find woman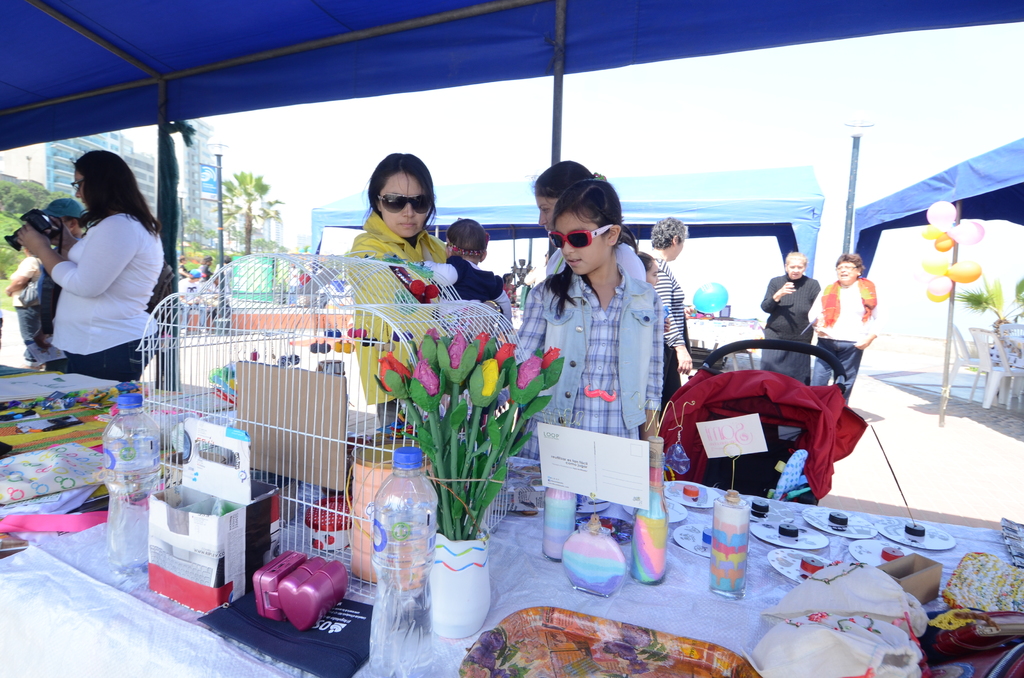
bbox=[801, 252, 883, 415]
